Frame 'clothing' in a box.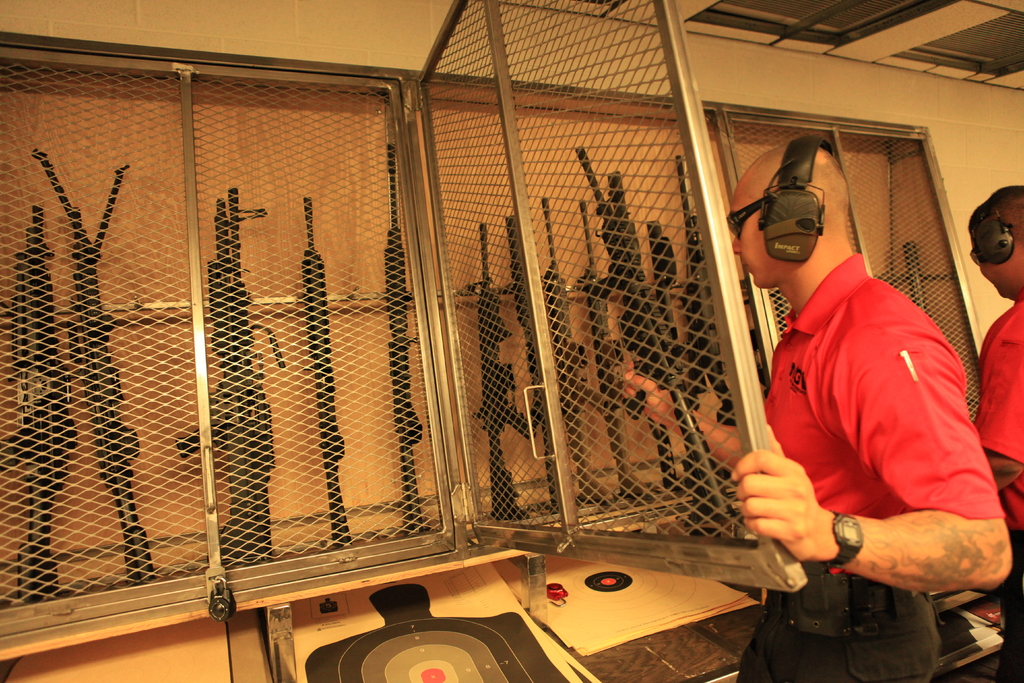
rect(975, 278, 1023, 682).
